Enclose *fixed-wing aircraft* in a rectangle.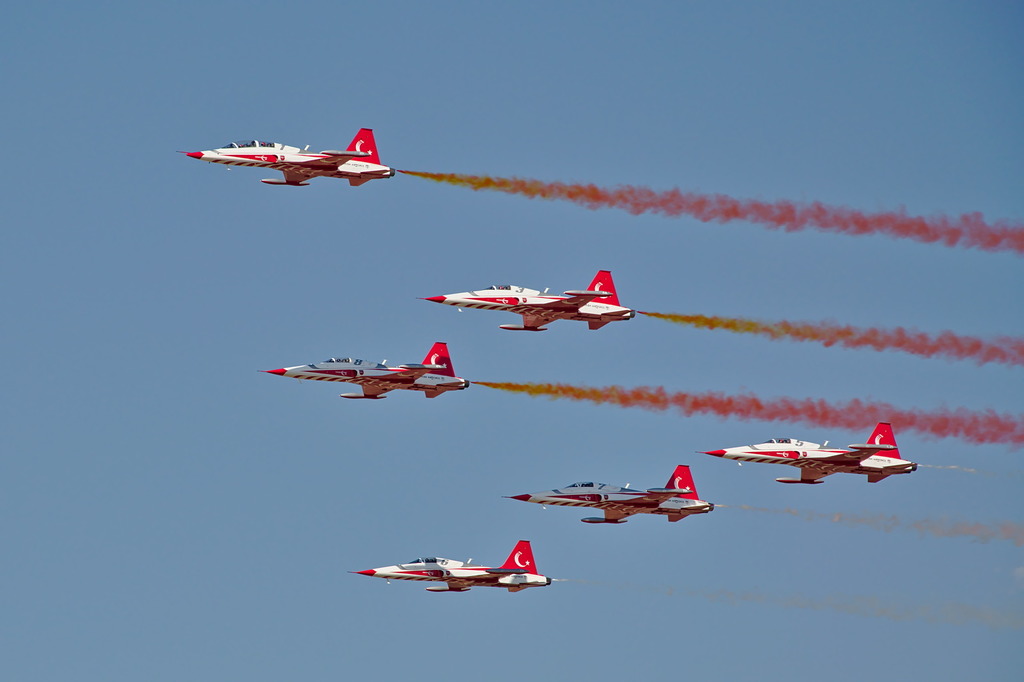
Rect(182, 127, 395, 185).
